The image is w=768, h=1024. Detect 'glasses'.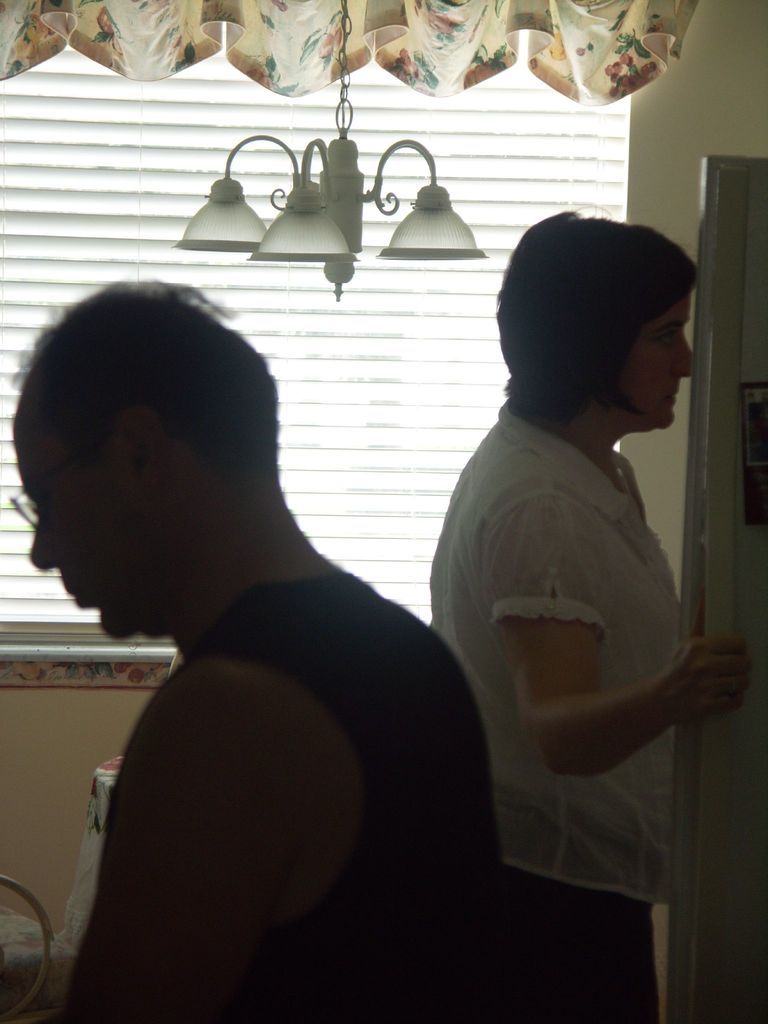
Detection: l=14, t=426, r=115, b=525.
